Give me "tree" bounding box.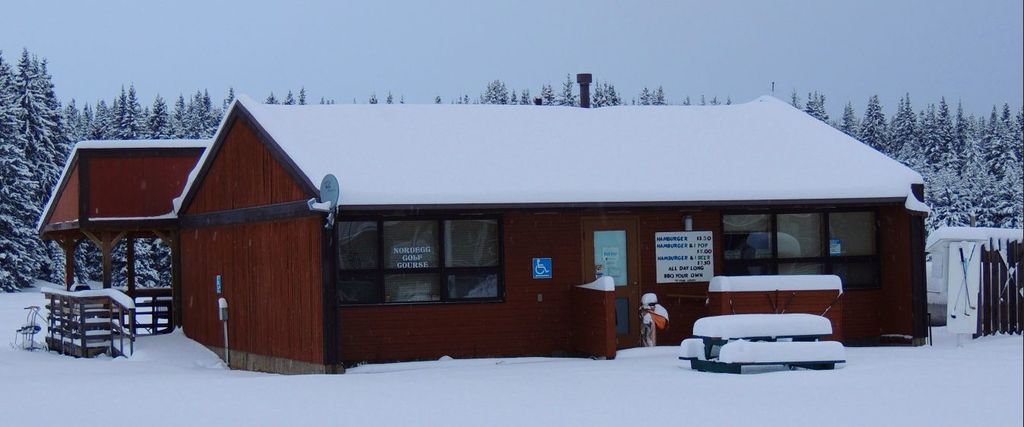
(left=991, top=107, right=1023, bottom=155).
